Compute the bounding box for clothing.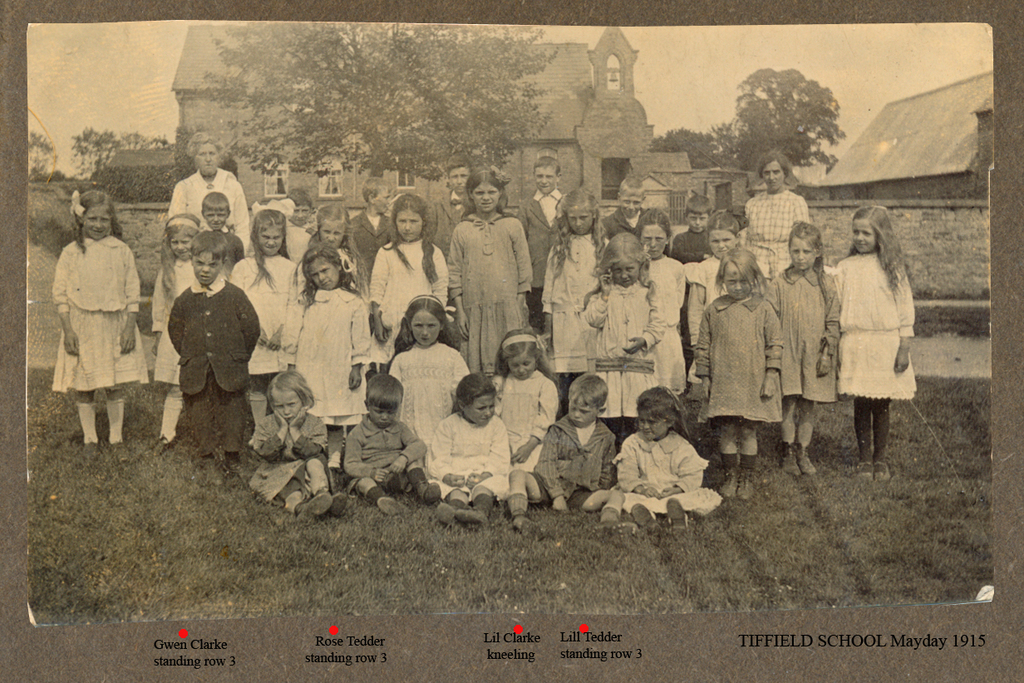
locate(667, 227, 716, 263).
